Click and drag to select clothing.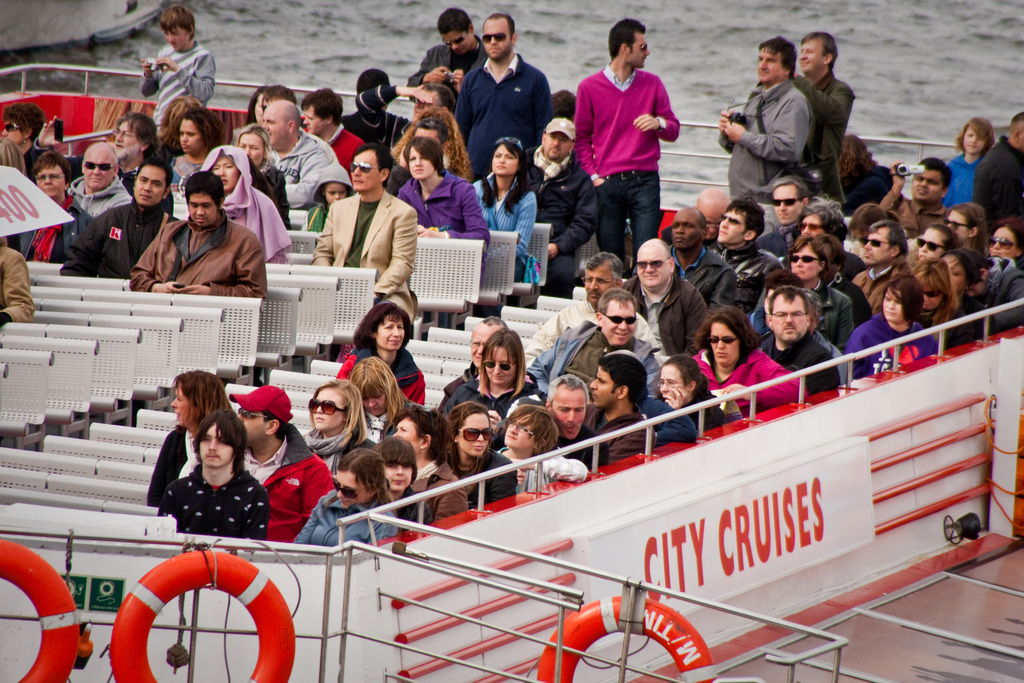
Selection: rect(974, 133, 1023, 206).
